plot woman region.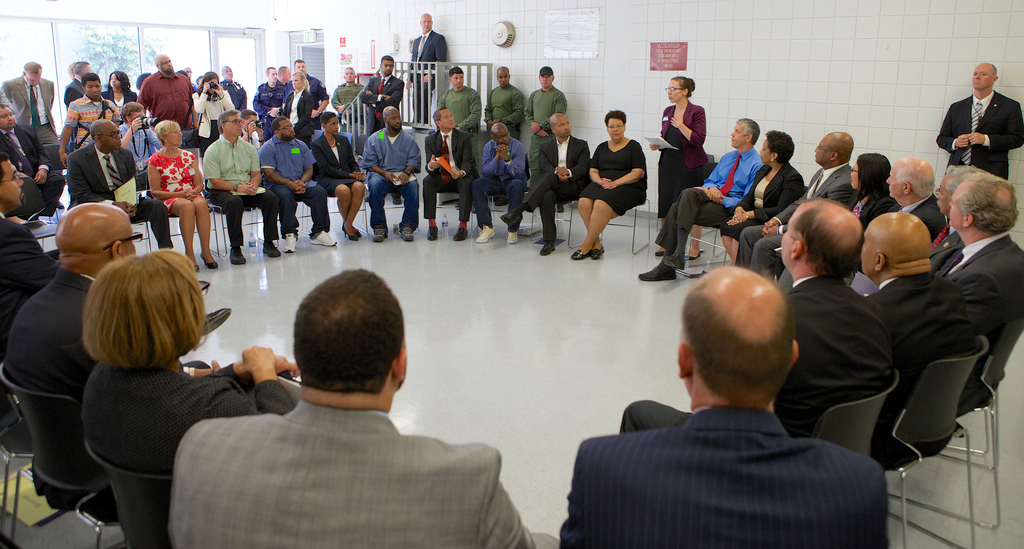
Plotted at left=849, top=151, right=896, bottom=224.
